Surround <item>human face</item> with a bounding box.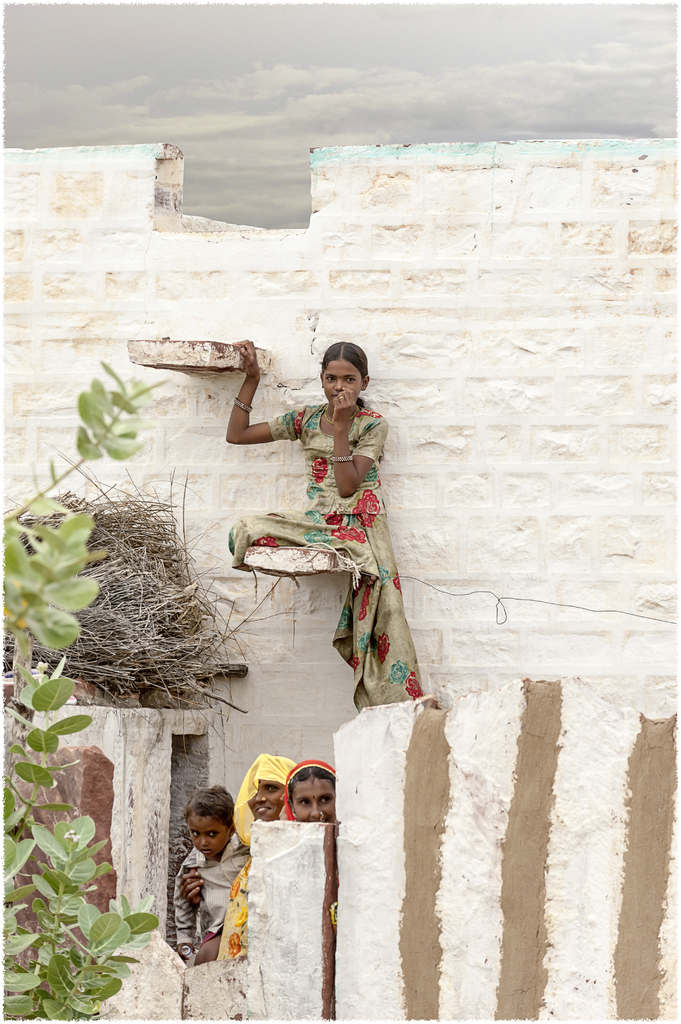
[185, 811, 228, 858].
